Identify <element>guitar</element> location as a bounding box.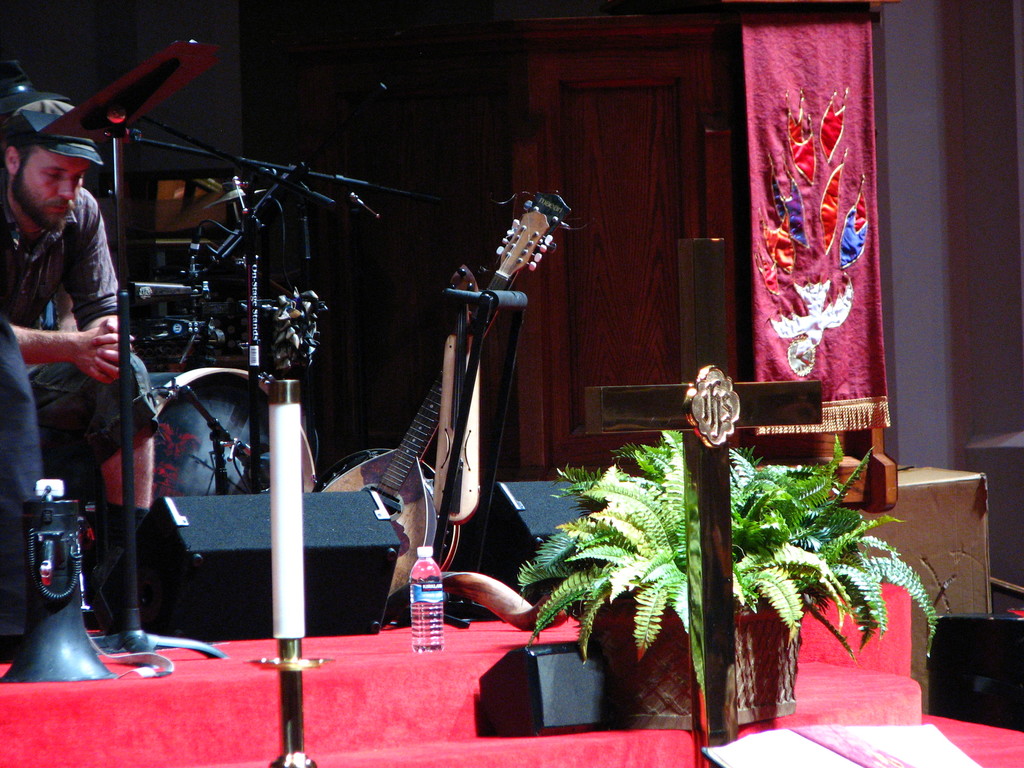
<bbox>313, 184, 586, 616</bbox>.
